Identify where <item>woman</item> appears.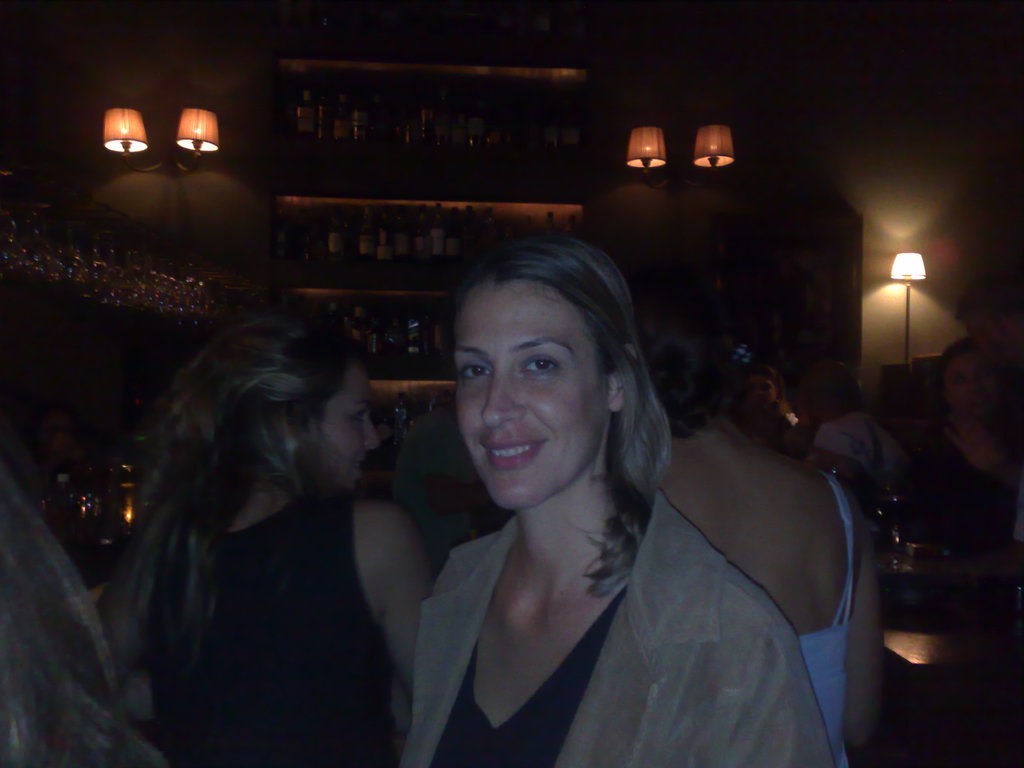
Appears at bbox(403, 230, 833, 767).
